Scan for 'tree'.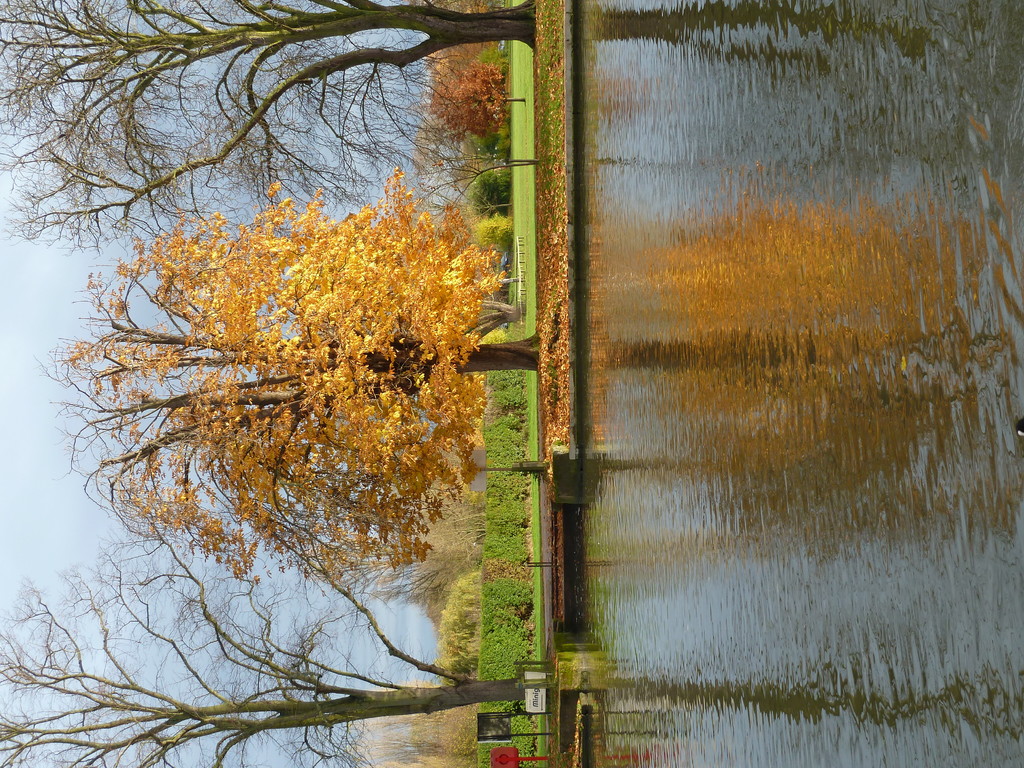
Scan result: 0 0 541 268.
